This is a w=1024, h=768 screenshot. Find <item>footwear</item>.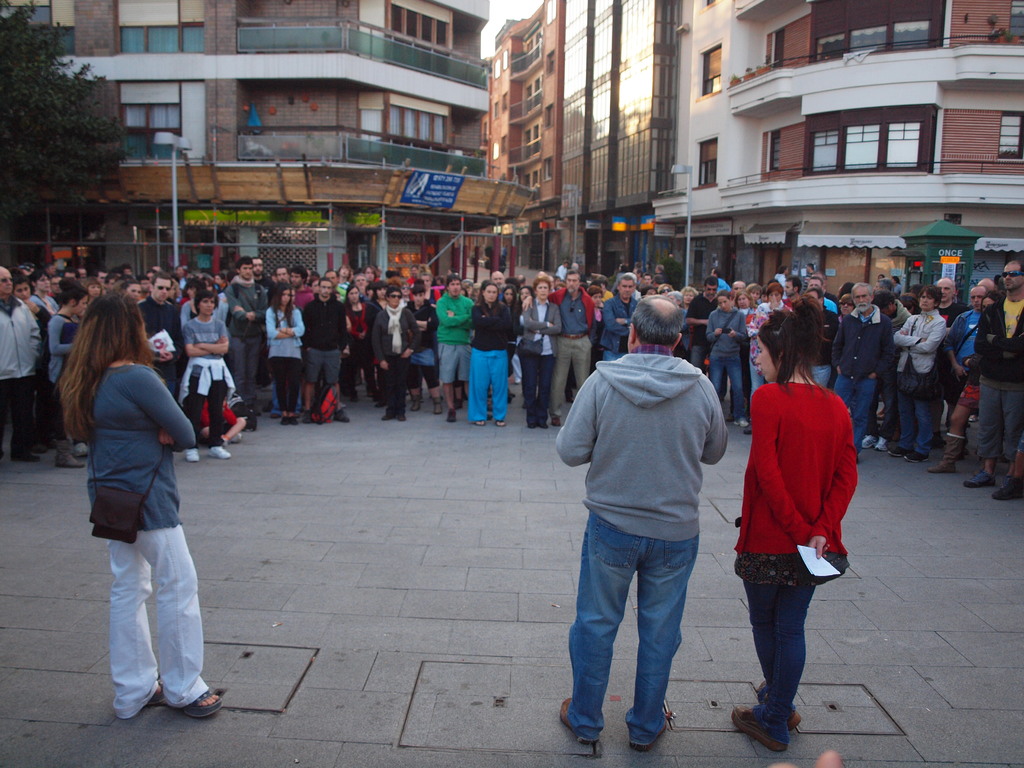
Bounding box: box=[859, 438, 882, 449].
